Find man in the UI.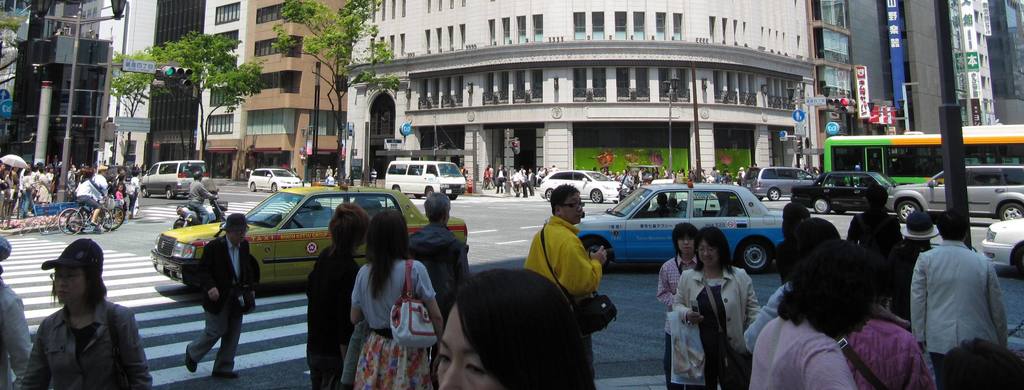
UI element at detection(910, 204, 1010, 378).
